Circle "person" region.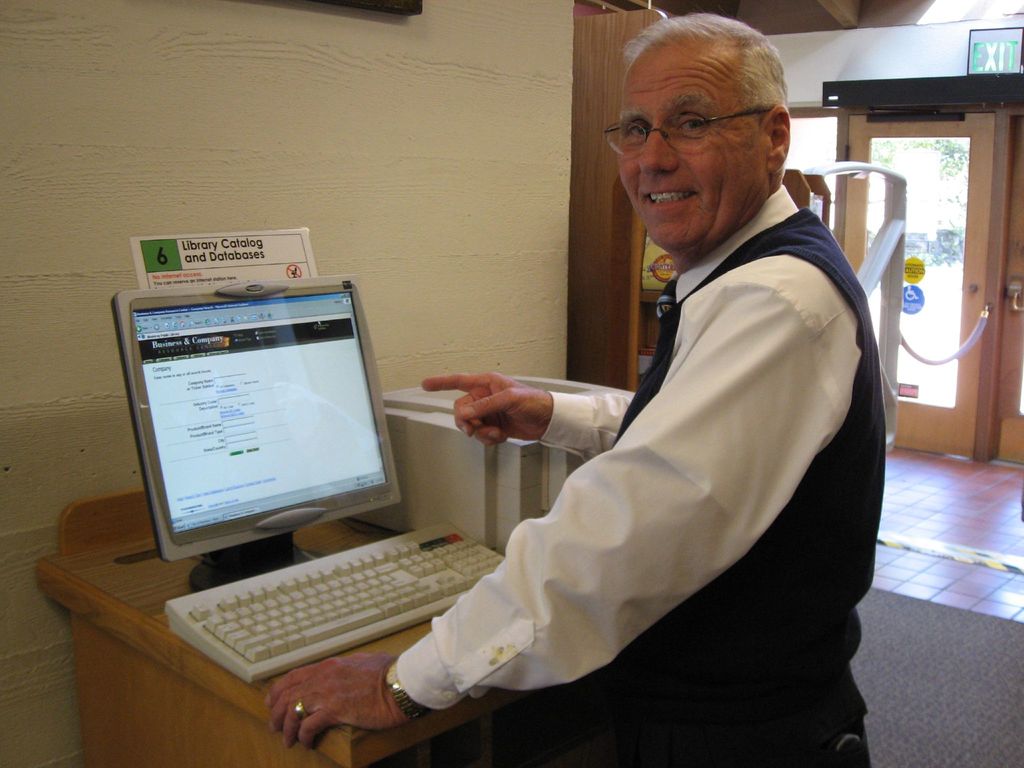
Region: (x1=264, y1=8, x2=884, y2=767).
